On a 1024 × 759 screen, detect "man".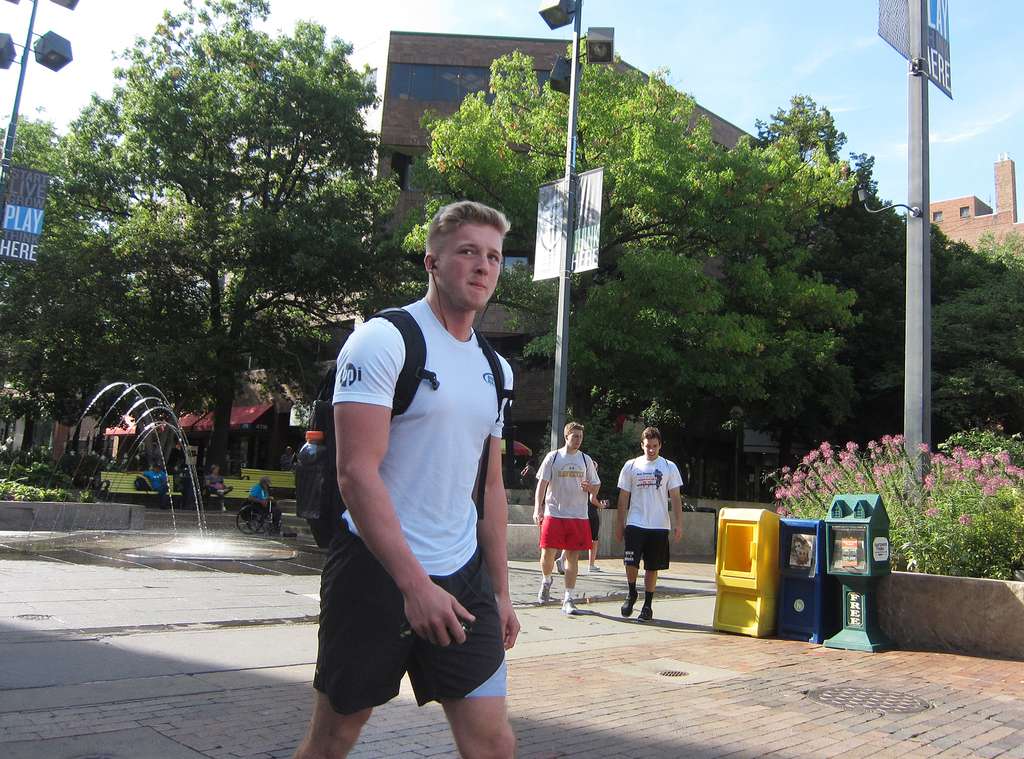
pyautogui.locateOnScreen(277, 445, 292, 476).
